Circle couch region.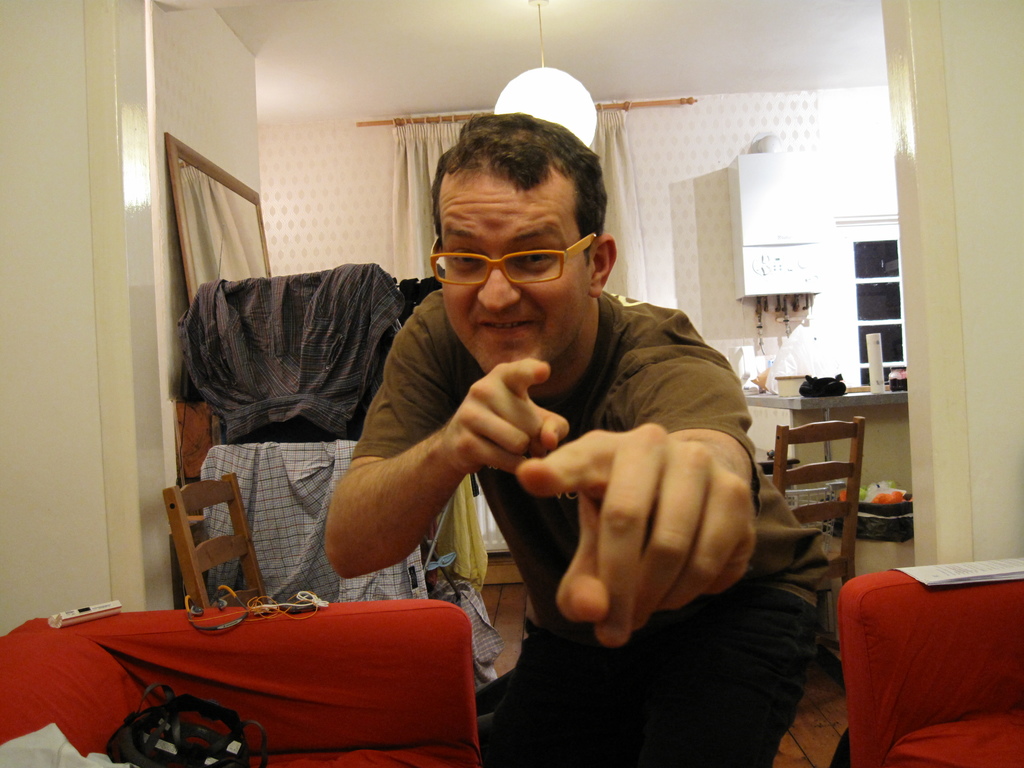
Region: {"left": 0, "top": 602, "right": 483, "bottom": 767}.
